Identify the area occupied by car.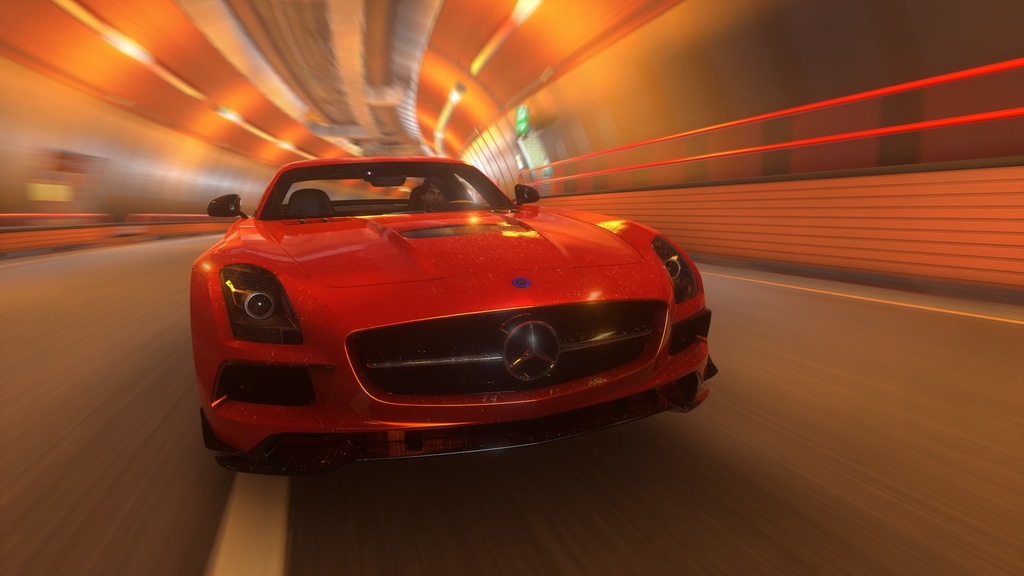
Area: (190,153,721,477).
